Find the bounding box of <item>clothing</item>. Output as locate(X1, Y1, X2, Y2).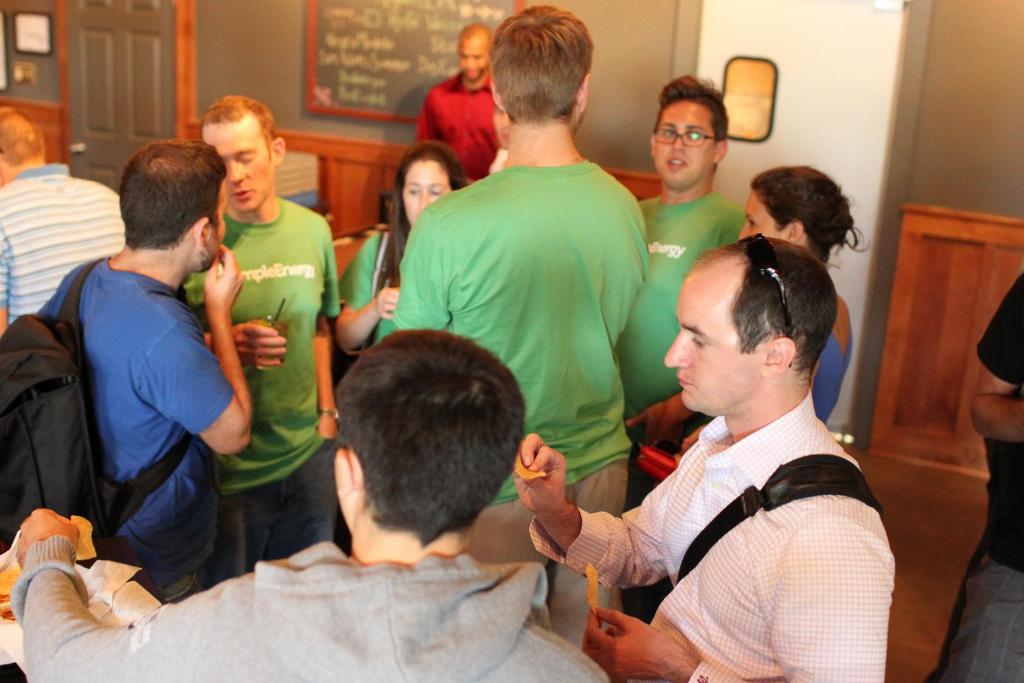
locate(413, 73, 509, 189).
